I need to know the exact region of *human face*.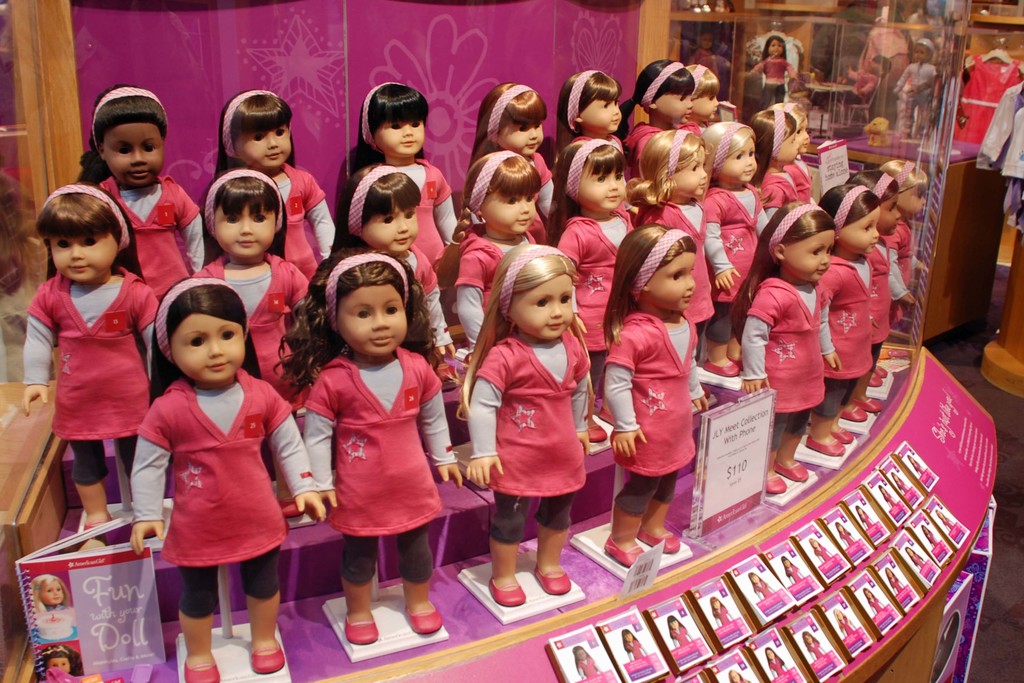
Region: l=478, t=192, r=536, b=232.
